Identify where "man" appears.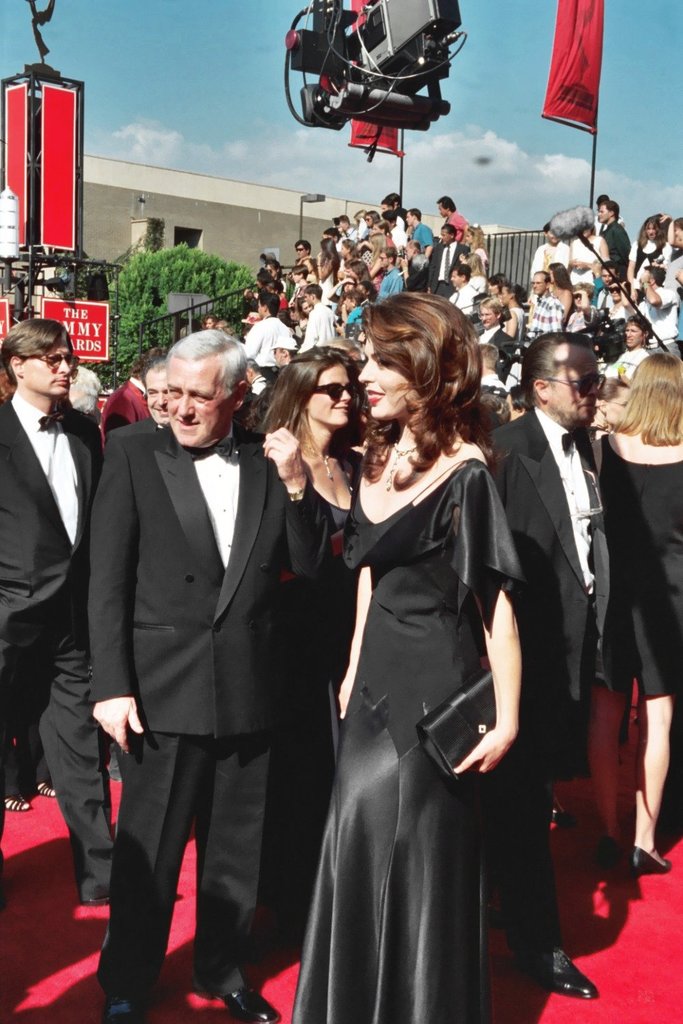
Appears at rect(527, 270, 561, 338).
